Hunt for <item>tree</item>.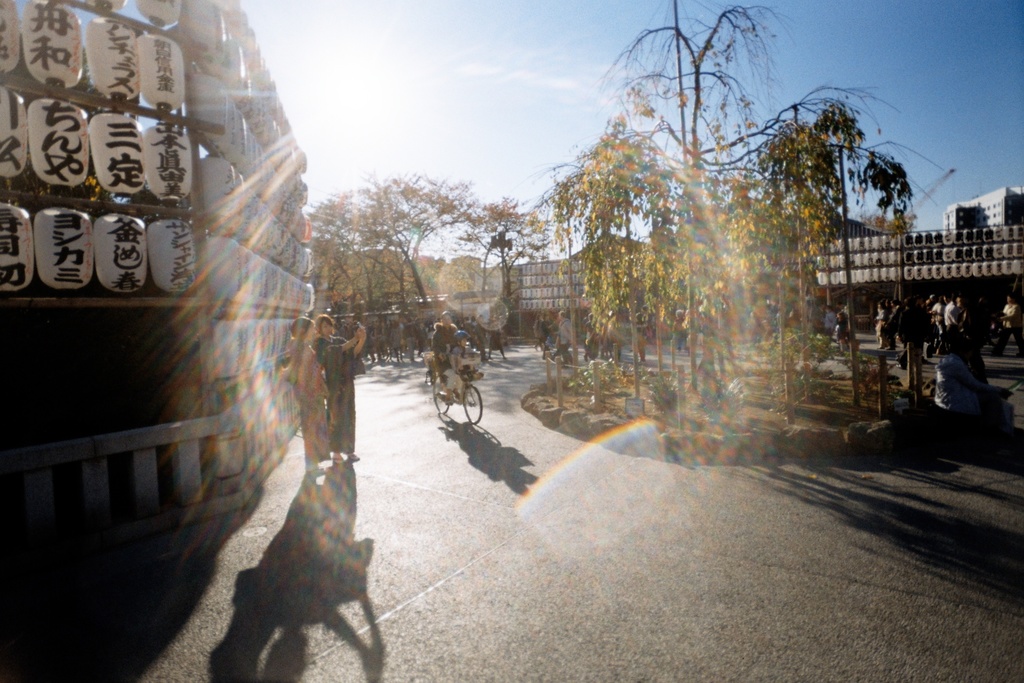
Hunted down at [x1=301, y1=168, x2=543, y2=346].
